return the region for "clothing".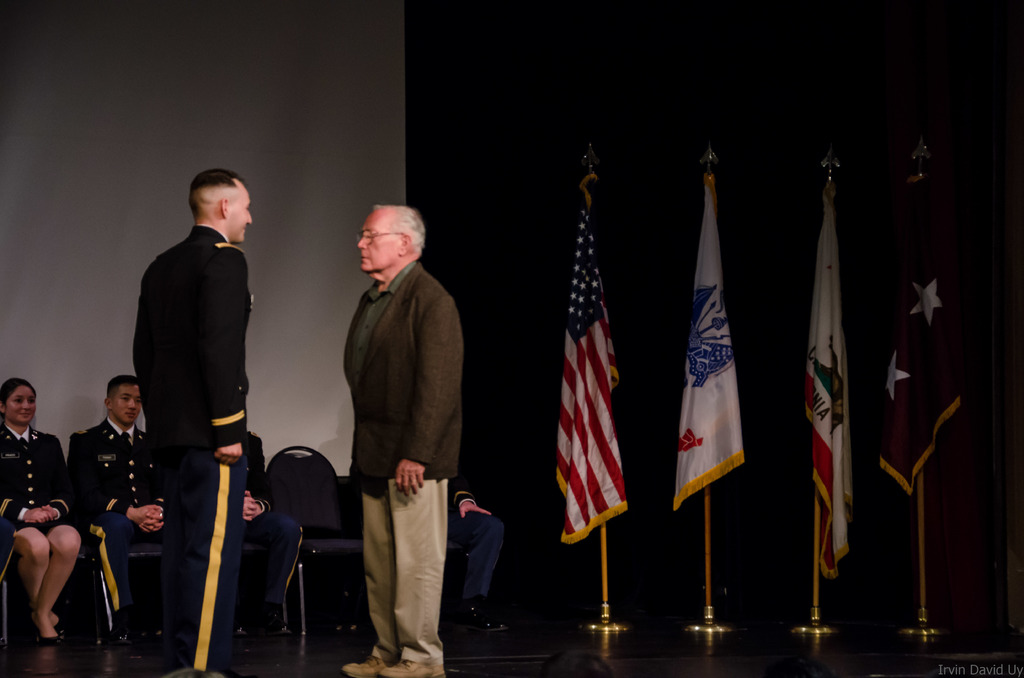
70/416/200/625.
